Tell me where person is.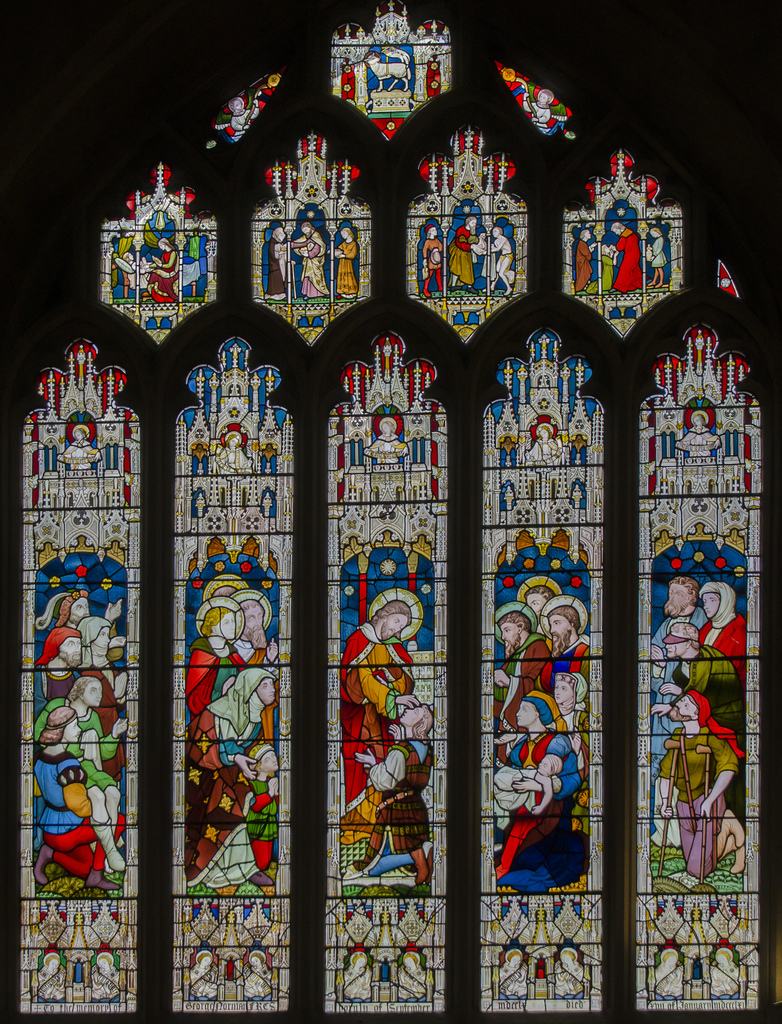
person is at l=423, t=227, r=449, b=293.
